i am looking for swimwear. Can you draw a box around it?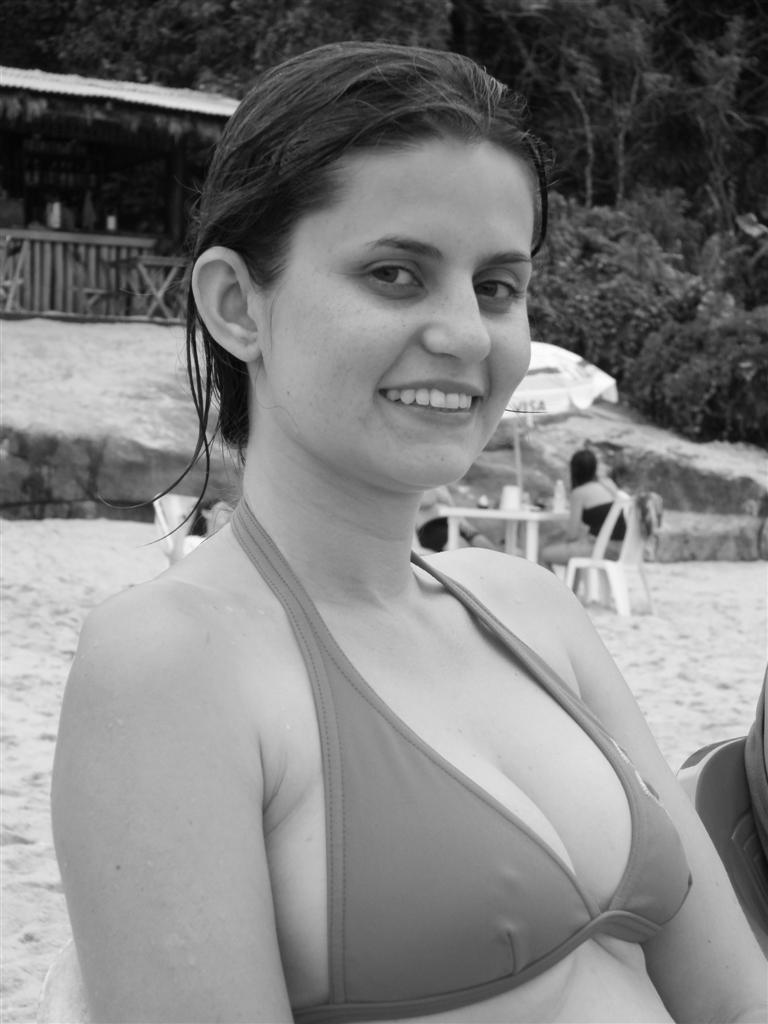
Sure, the bounding box is locate(412, 516, 483, 560).
